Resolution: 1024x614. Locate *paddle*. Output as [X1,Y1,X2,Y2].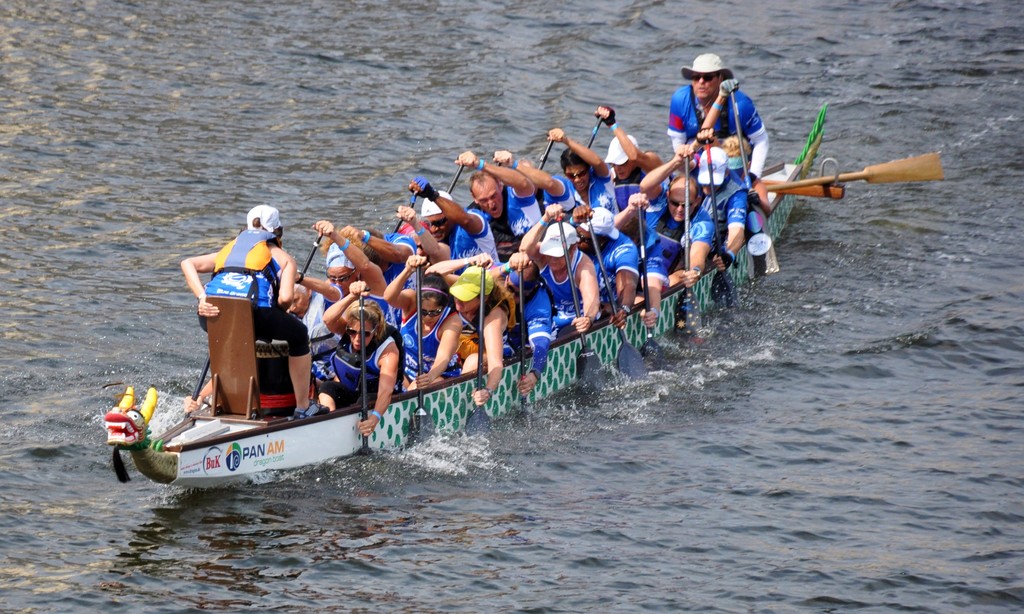
[588,114,603,152].
